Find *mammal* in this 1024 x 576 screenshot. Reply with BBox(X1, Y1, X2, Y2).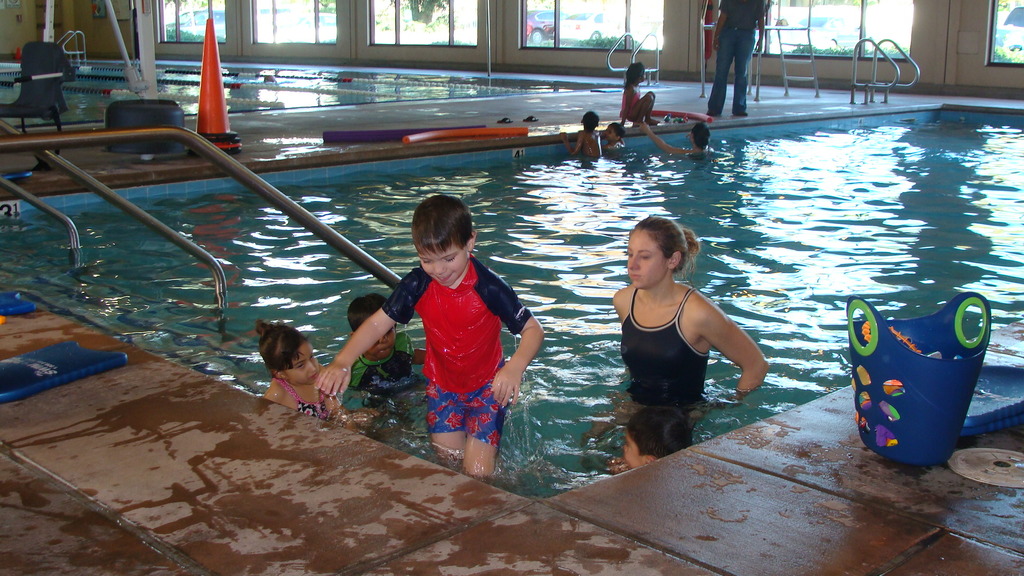
BBox(559, 109, 604, 157).
